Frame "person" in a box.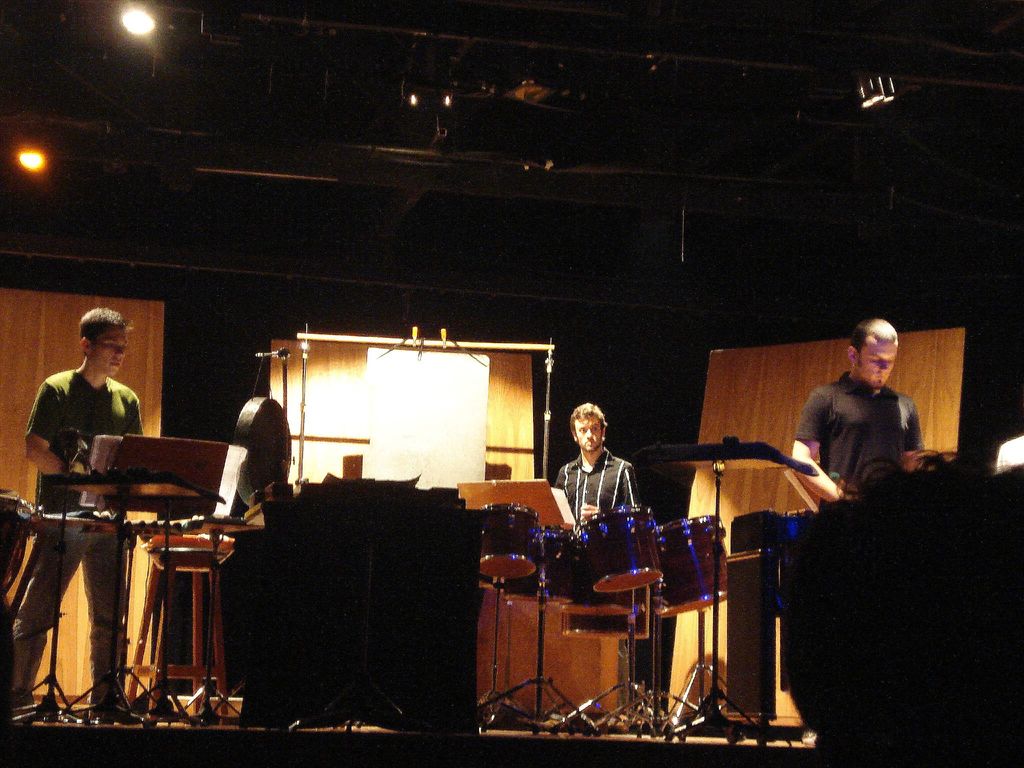
[x1=13, y1=307, x2=147, y2=725].
